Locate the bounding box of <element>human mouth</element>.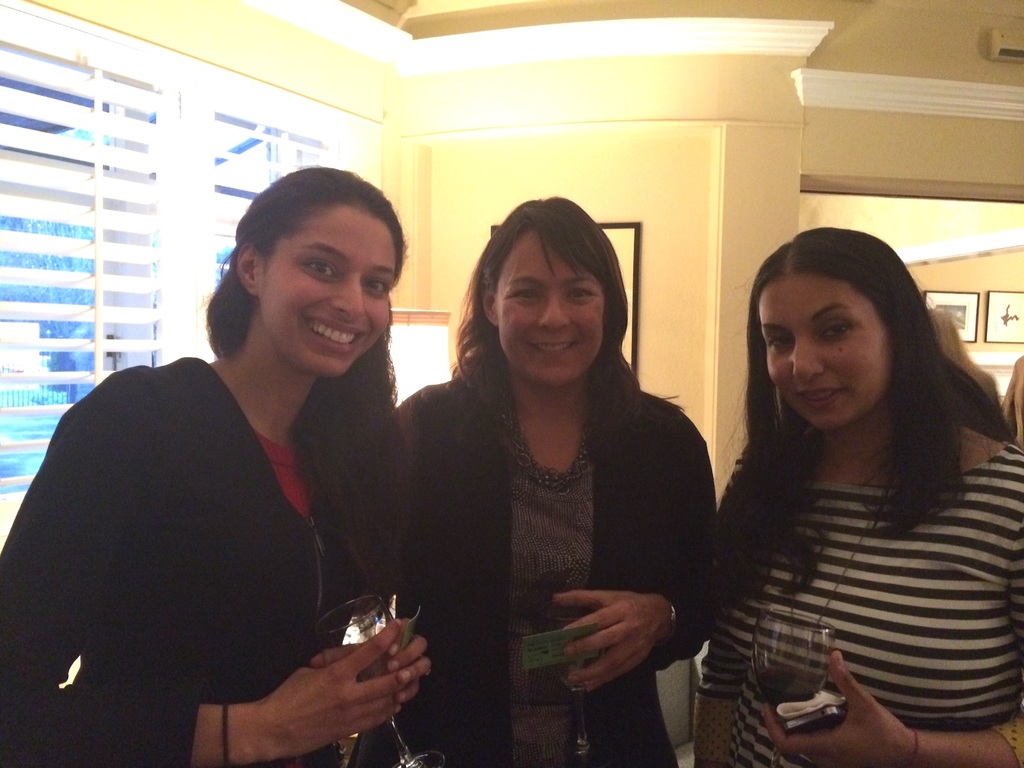
Bounding box: [left=526, top=336, right=579, bottom=362].
